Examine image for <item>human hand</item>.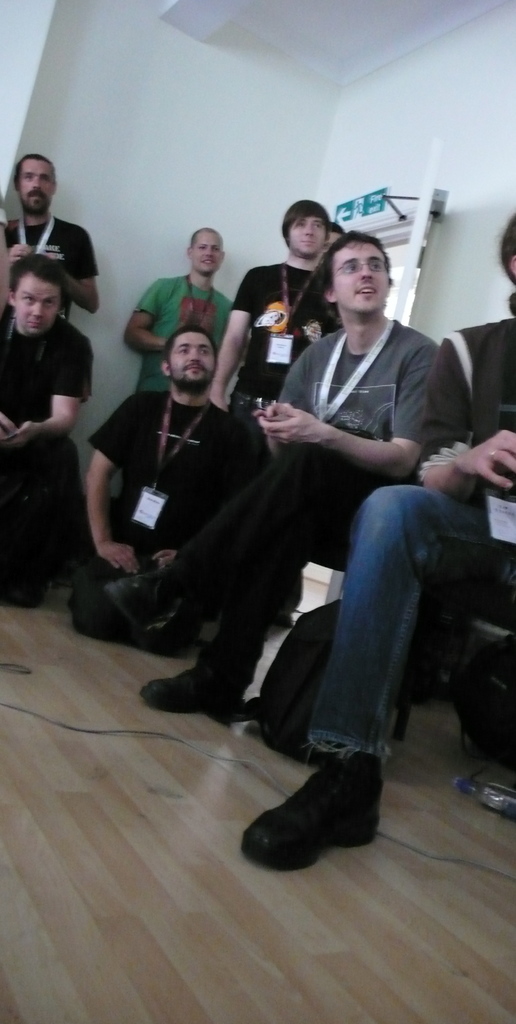
Examination result: Rect(6, 243, 32, 263).
